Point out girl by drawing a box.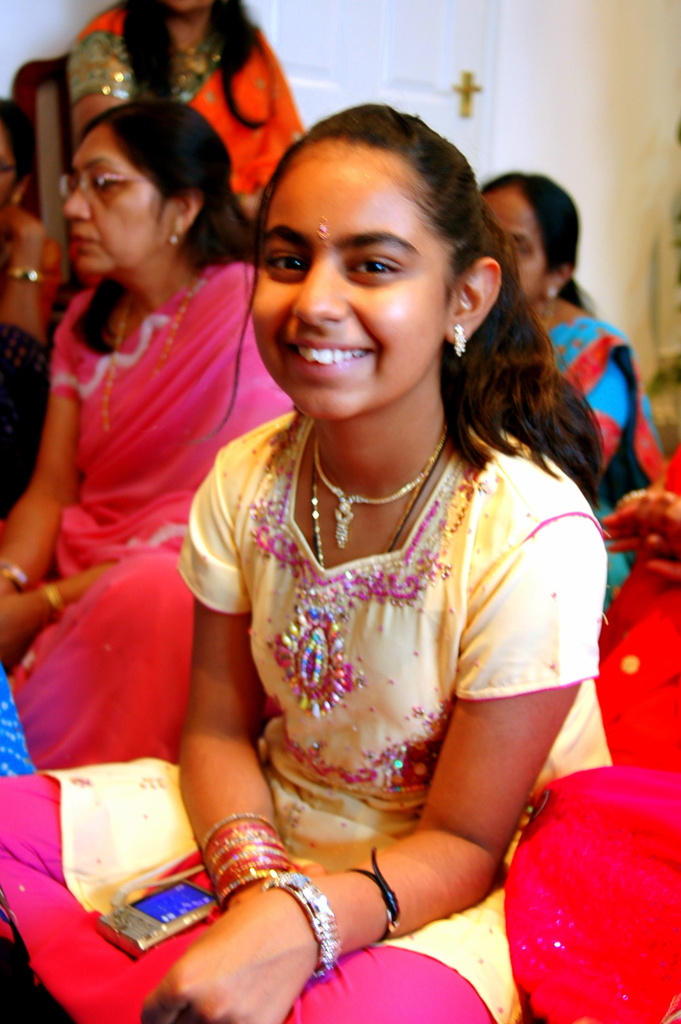
<box>0,94,614,1023</box>.
